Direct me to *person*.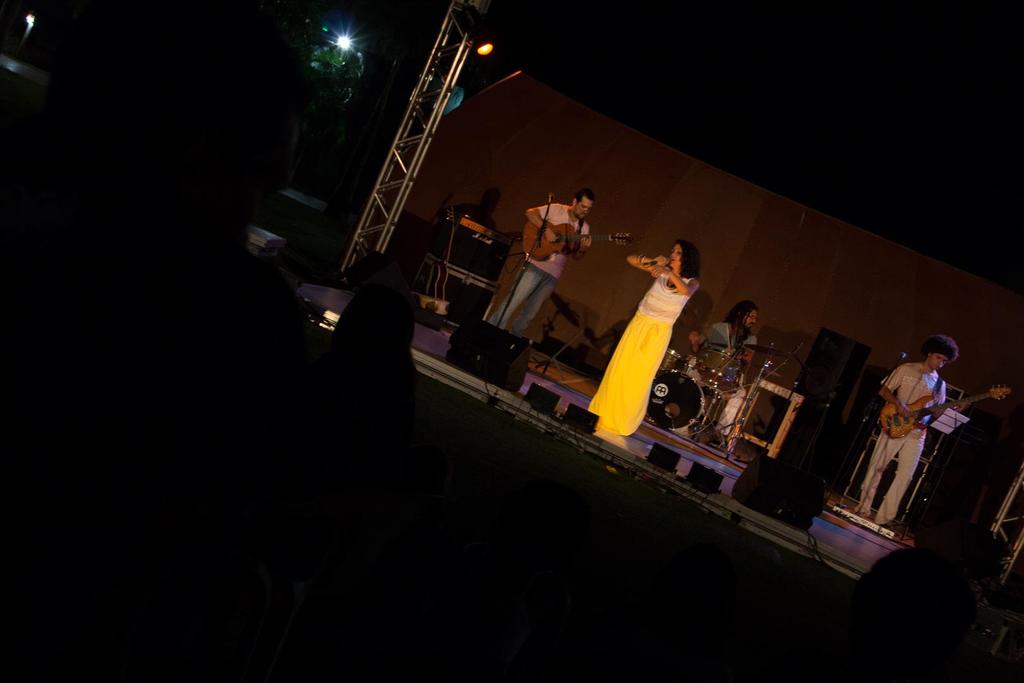
Direction: left=600, top=224, right=713, bottom=452.
